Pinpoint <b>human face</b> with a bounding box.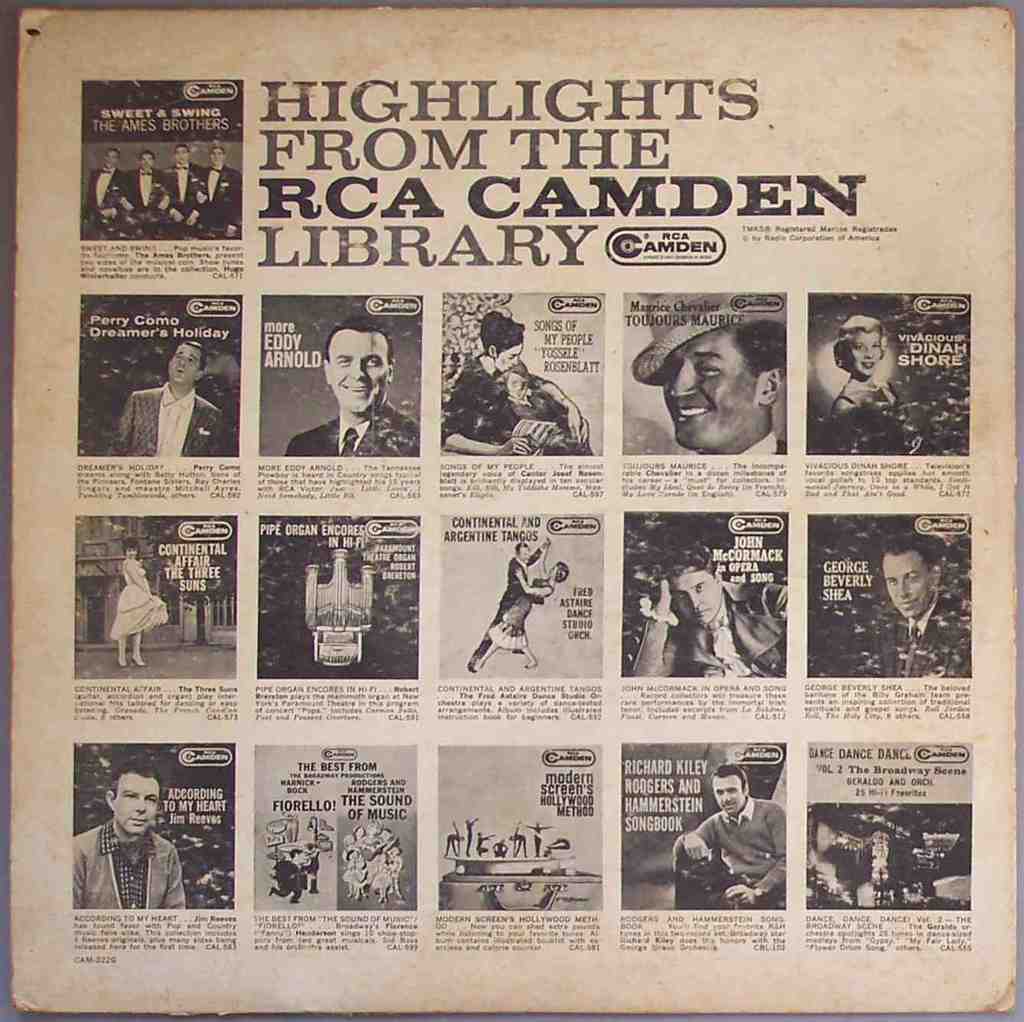
bbox=[547, 565, 558, 577].
